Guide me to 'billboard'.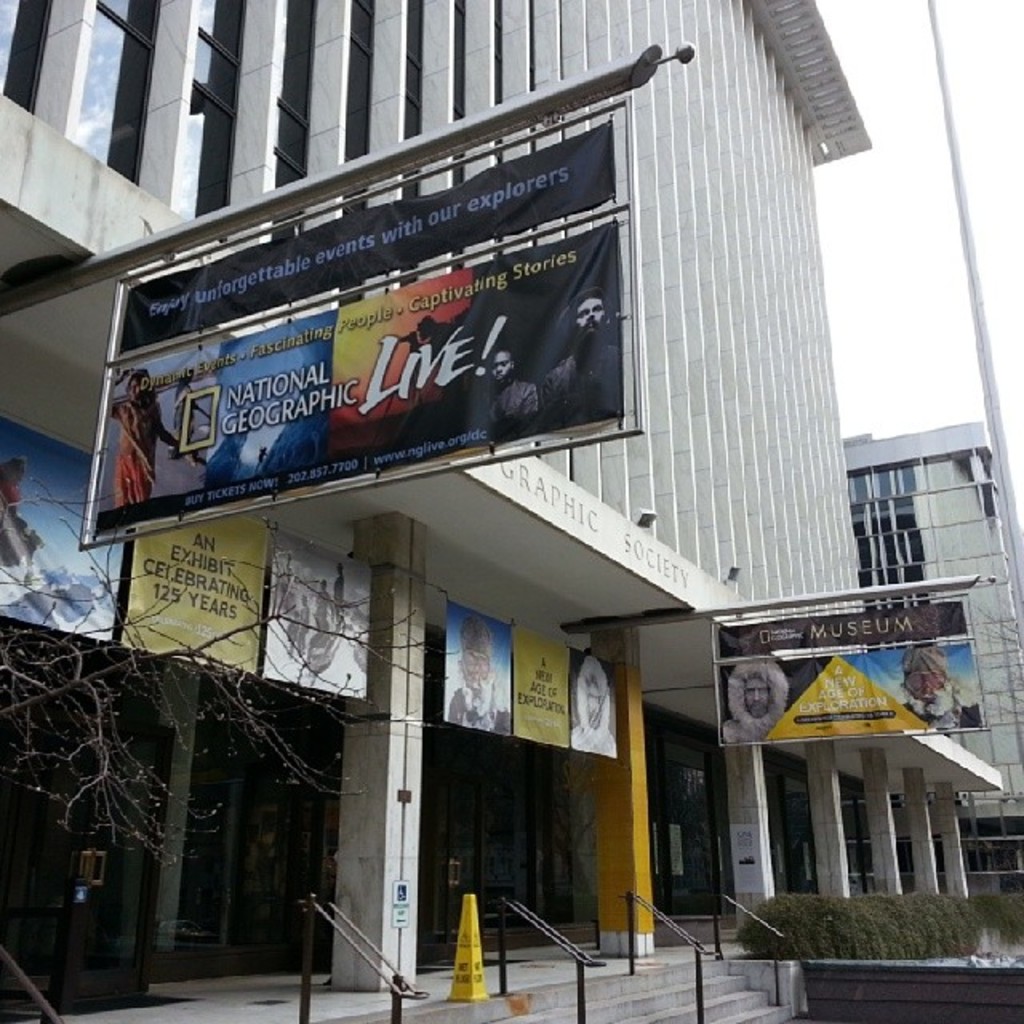
Guidance: {"left": 112, "top": 117, "right": 619, "bottom": 354}.
